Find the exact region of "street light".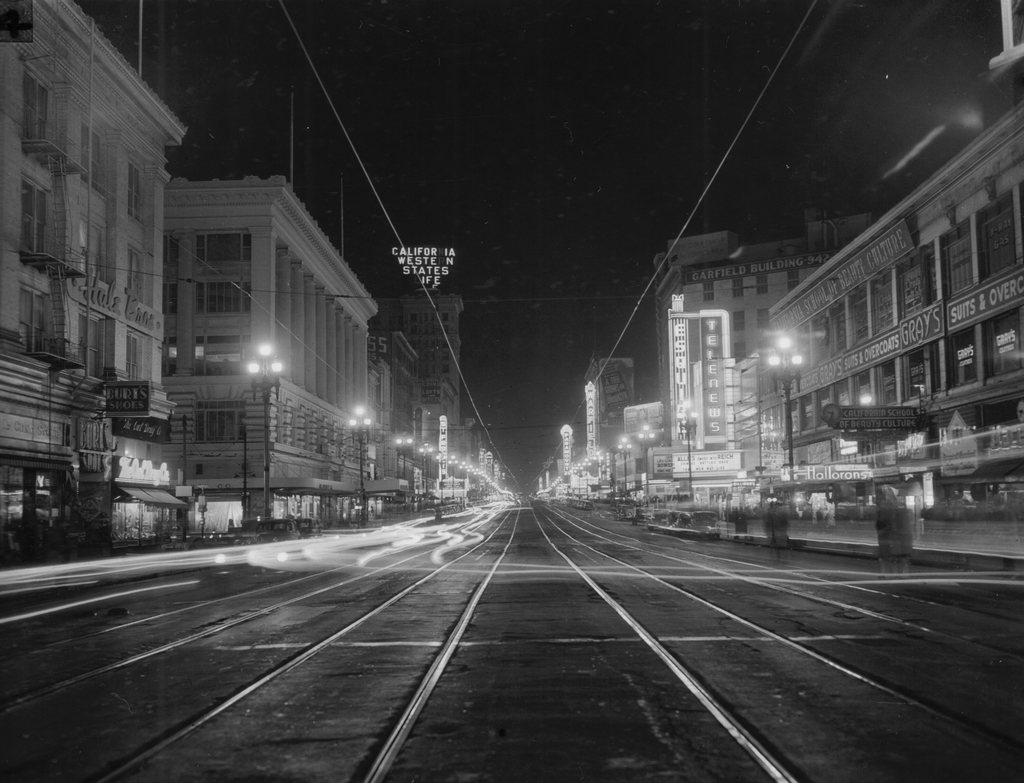
Exact region: box(417, 439, 432, 496).
